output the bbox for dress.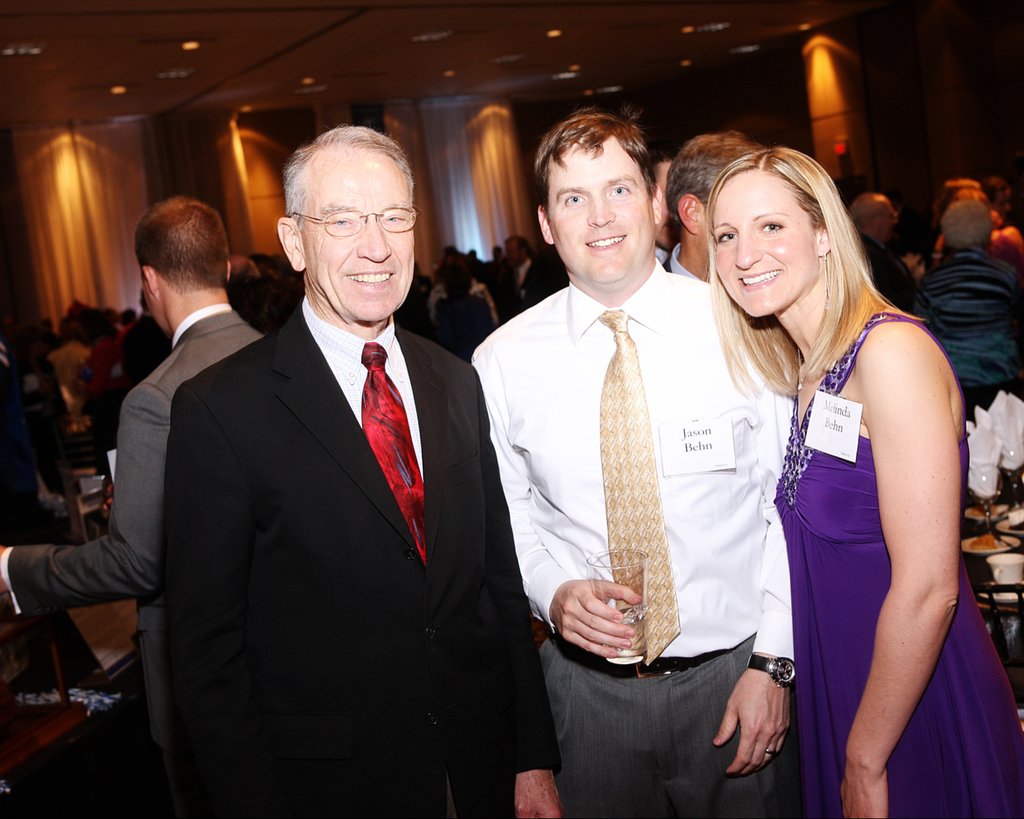
detection(774, 311, 1023, 818).
